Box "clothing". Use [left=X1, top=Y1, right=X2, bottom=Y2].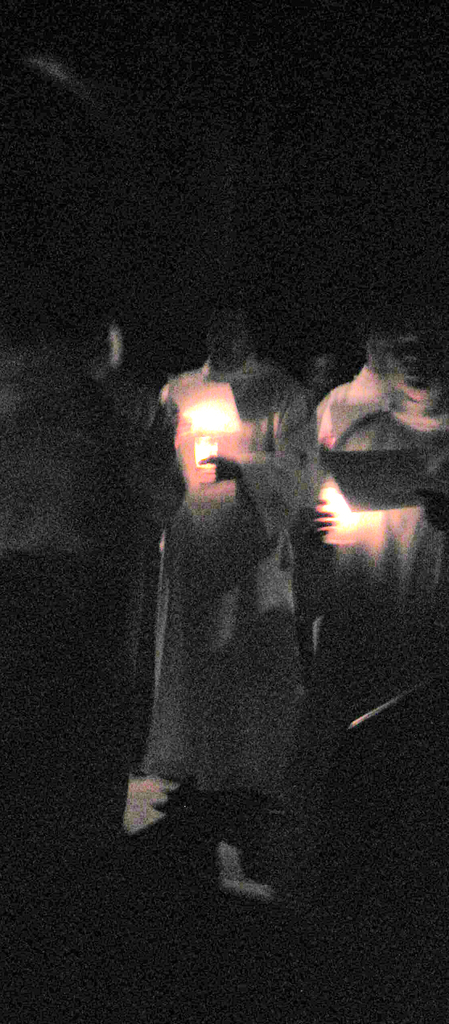
[left=307, top=358, right=448, bottom=748].
